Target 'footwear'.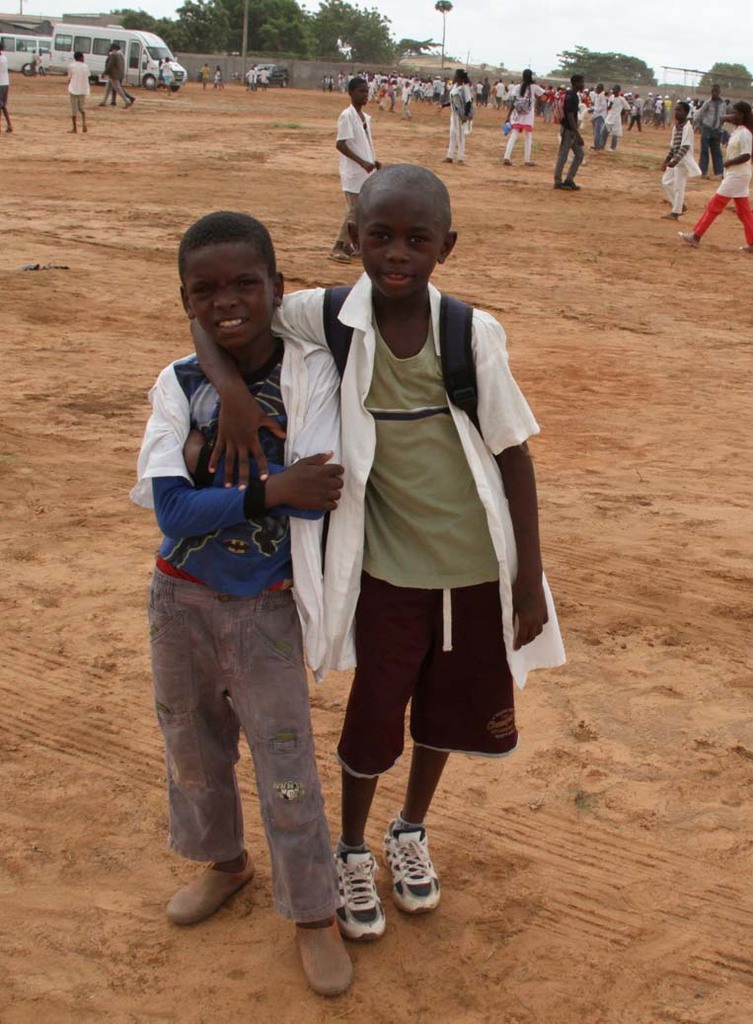
Target region: 739 244 752 256.
